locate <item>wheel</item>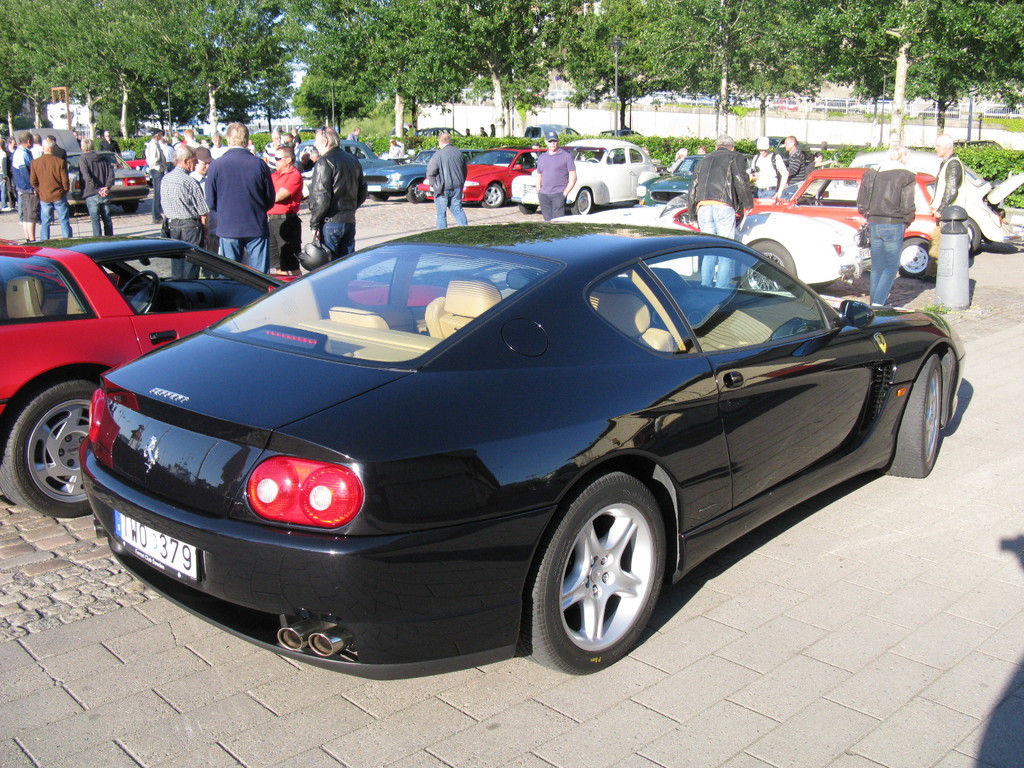
[738,239,796,290]
